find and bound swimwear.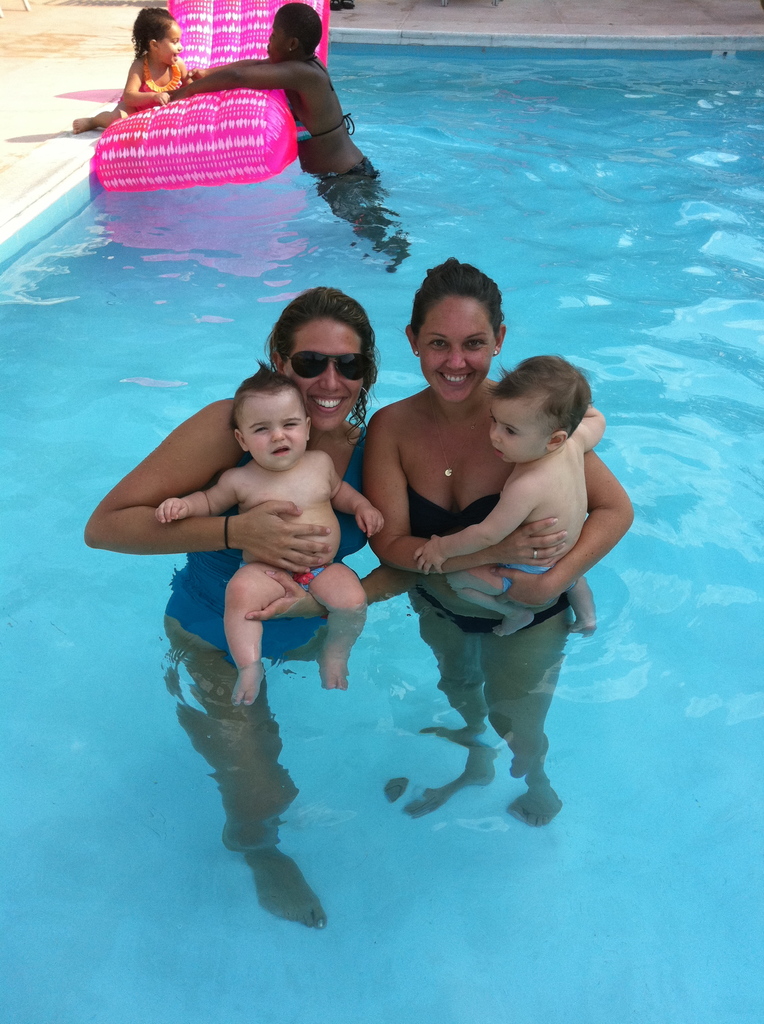
Bound: (415,588,565,630).
